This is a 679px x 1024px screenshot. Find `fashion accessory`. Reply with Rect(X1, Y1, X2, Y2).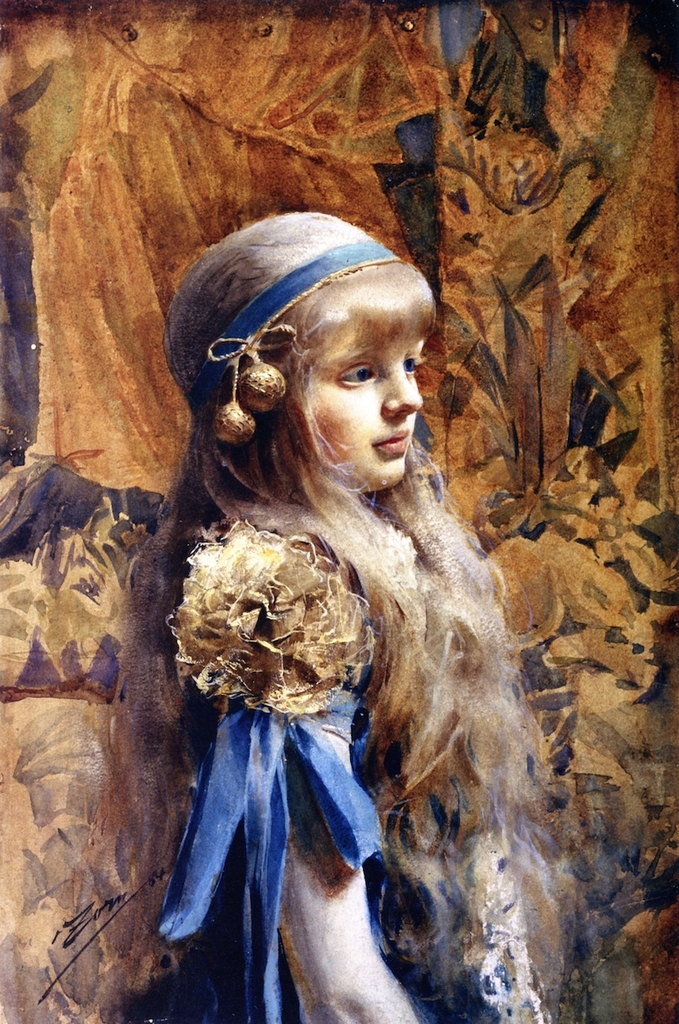
Rect(187, 229, 412, 447).
